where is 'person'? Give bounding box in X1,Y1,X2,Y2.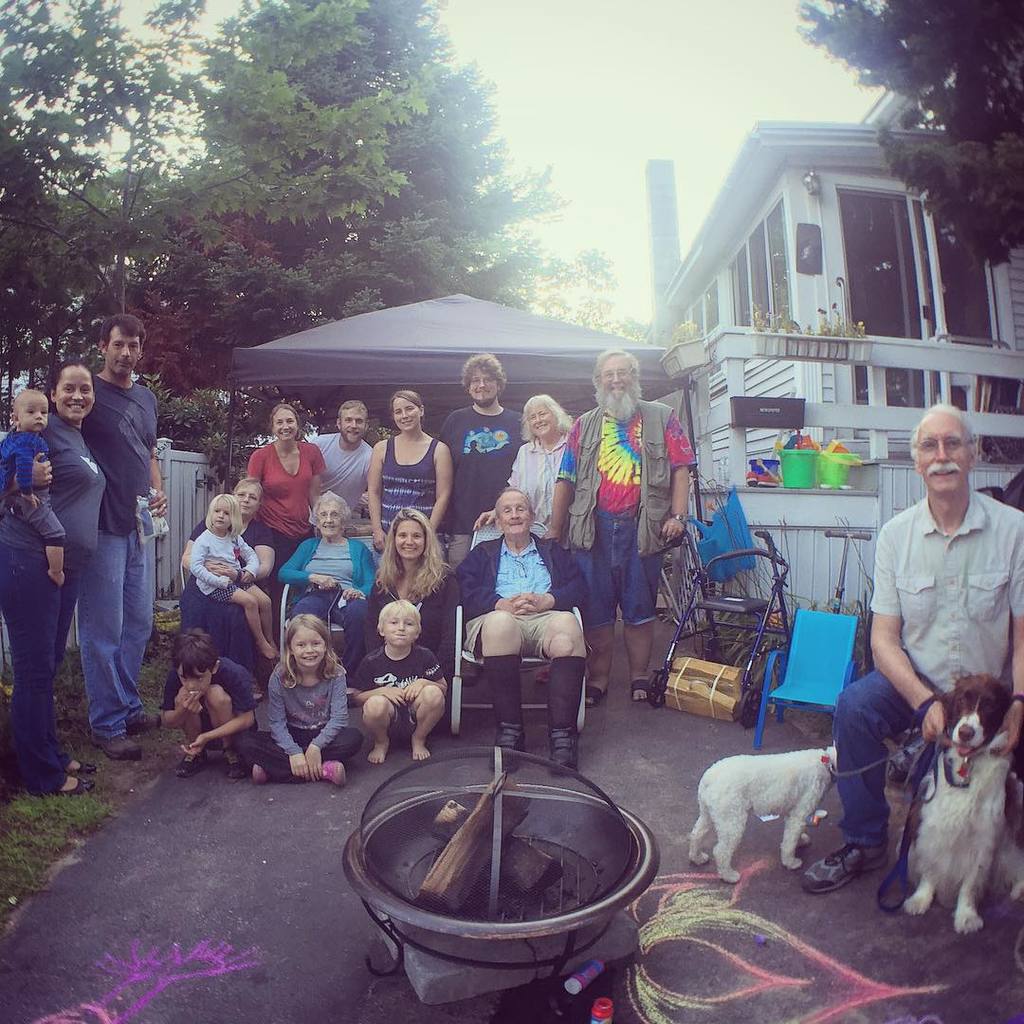
235,400,320,571.
